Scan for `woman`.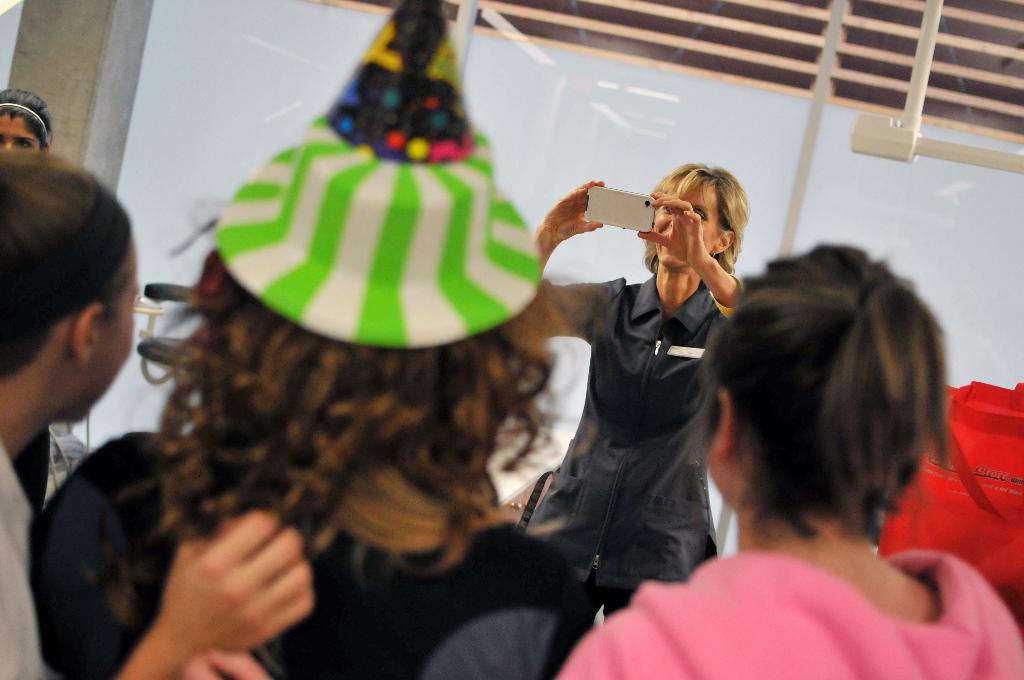
Scan result: 0:85:61:520.
